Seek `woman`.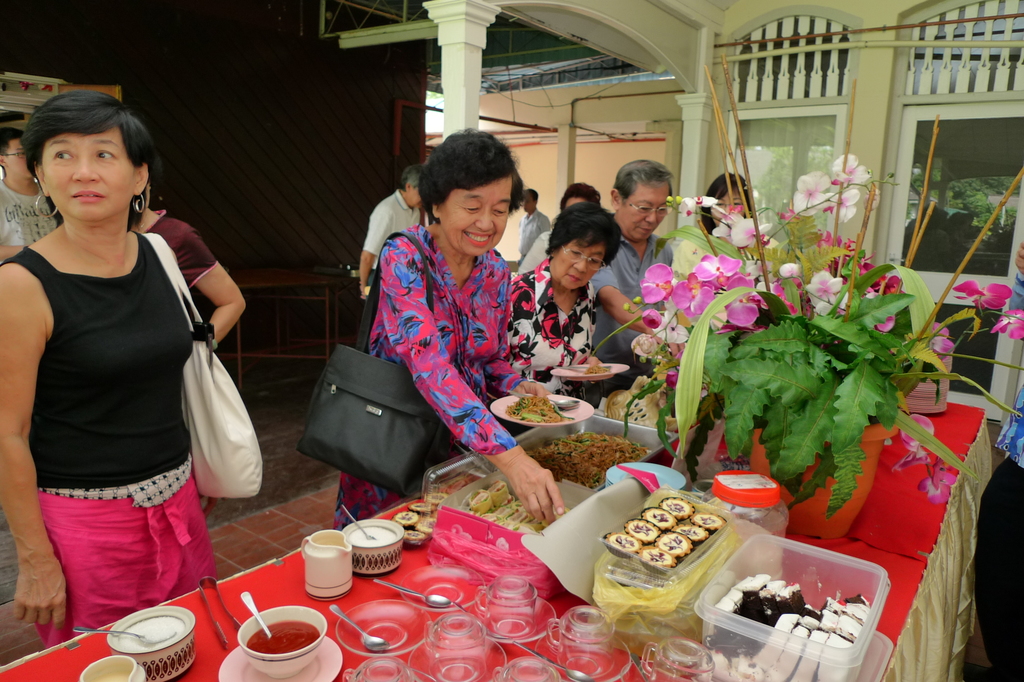
bbox=(124, 156, 246, 358).
